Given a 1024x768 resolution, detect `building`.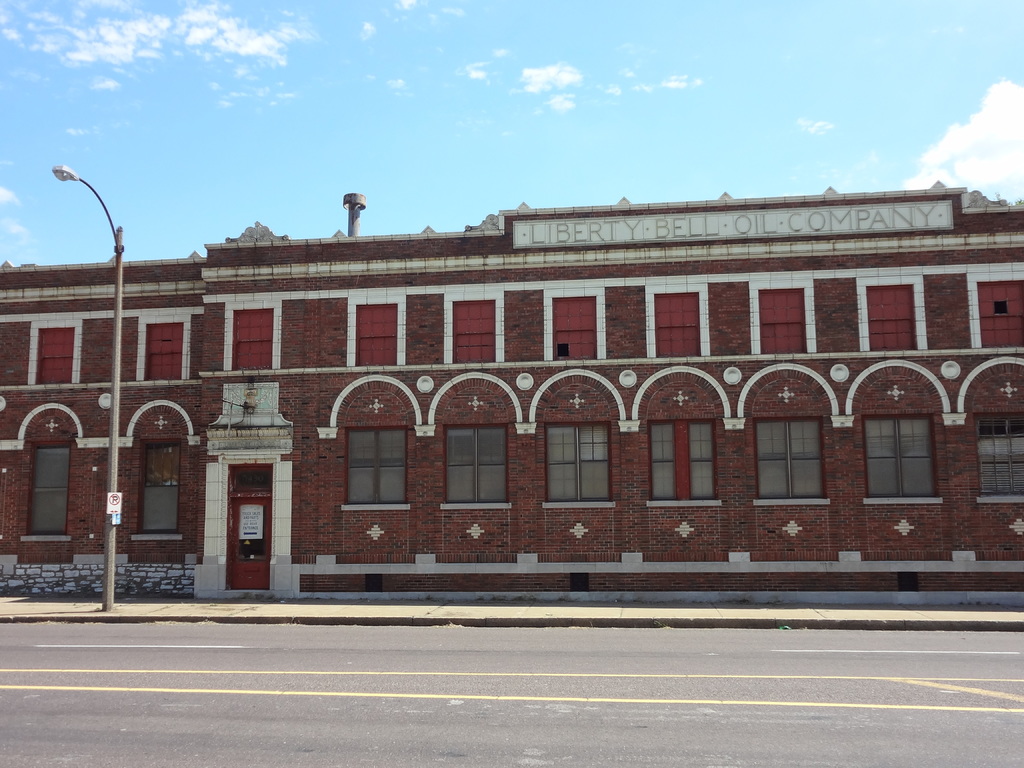
(left=0, top=190, right=1023, bottom=603).
